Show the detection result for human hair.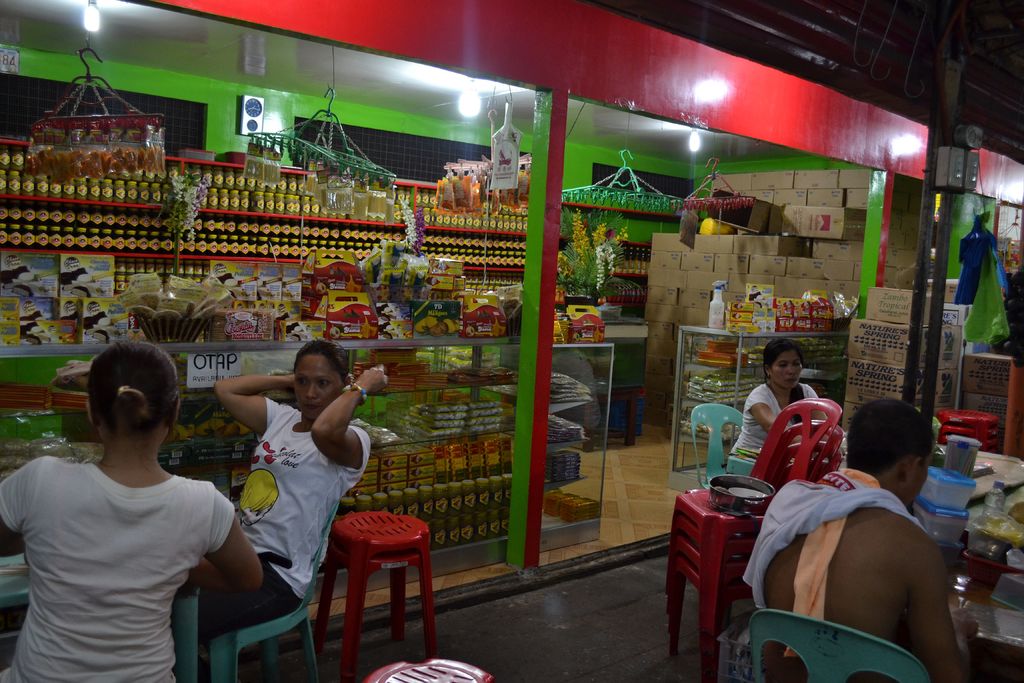
rect(89, 336, 182, 440).
